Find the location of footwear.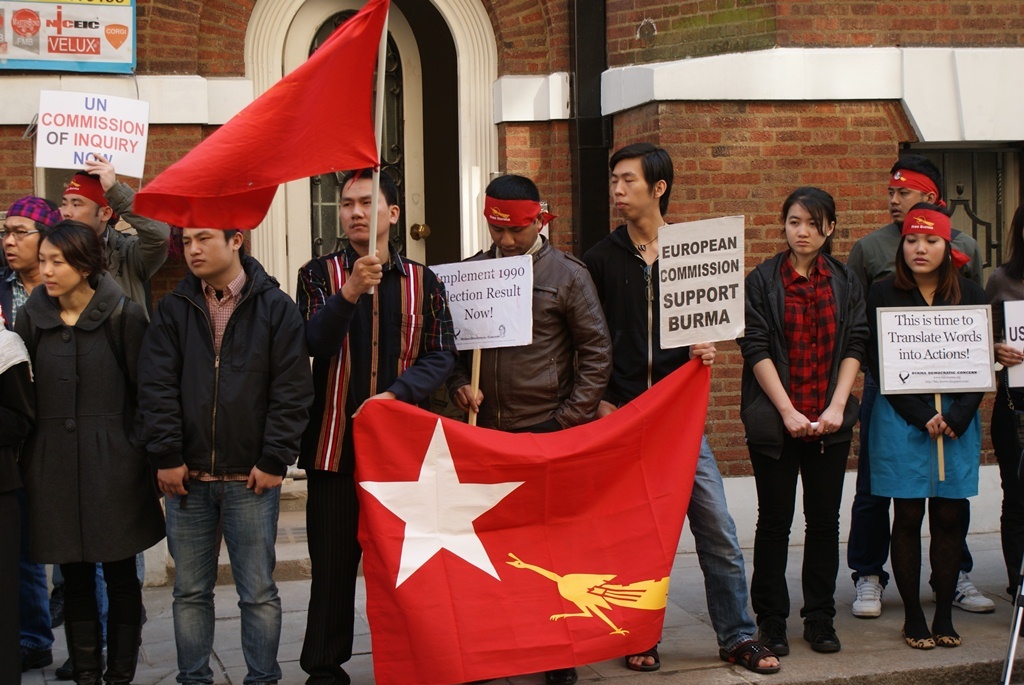
Location: 625,643,658,678.
